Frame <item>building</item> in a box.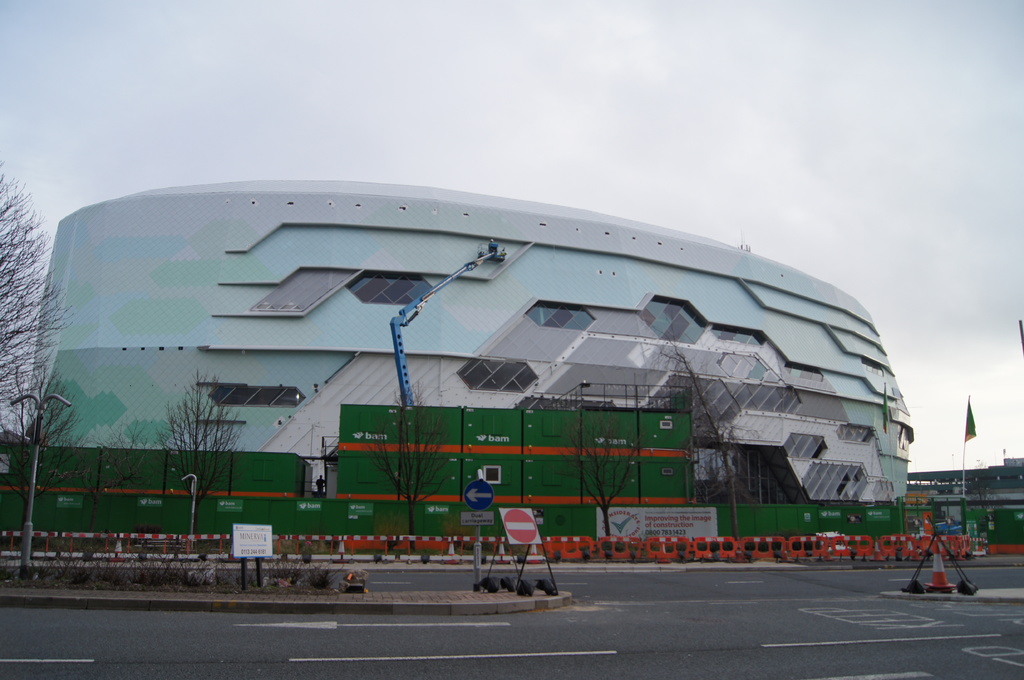
pyautogui.locateOnScreen(0, 175, 1023, 565).
